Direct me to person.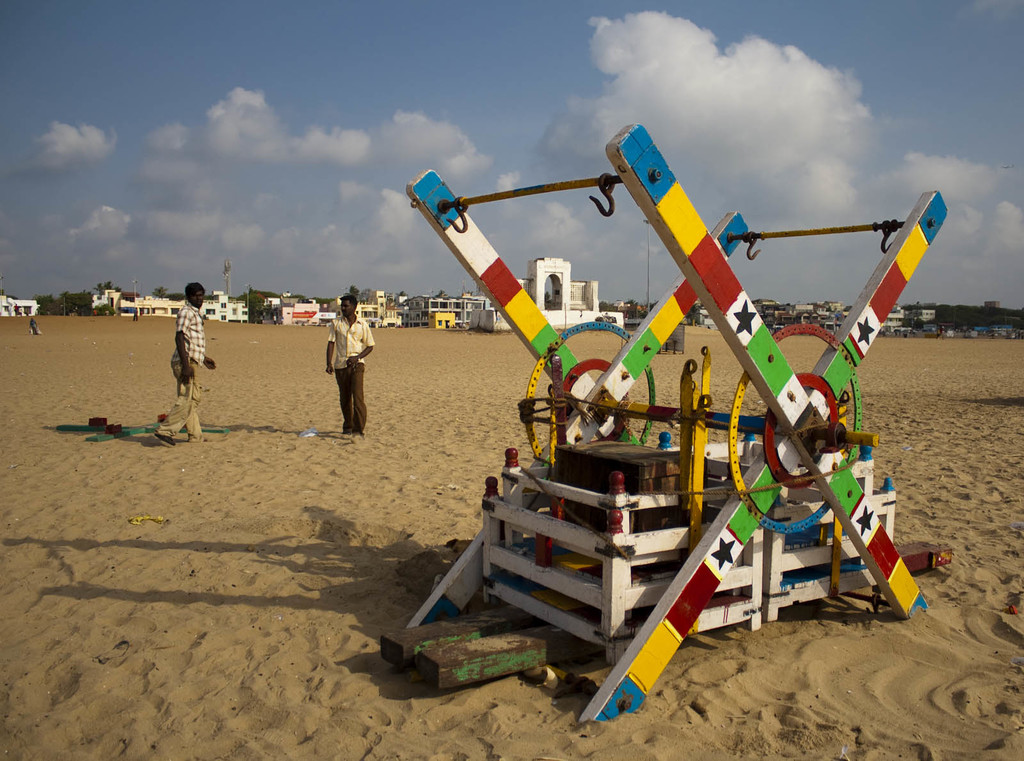
Direction: 934, 324, 948, 340.
